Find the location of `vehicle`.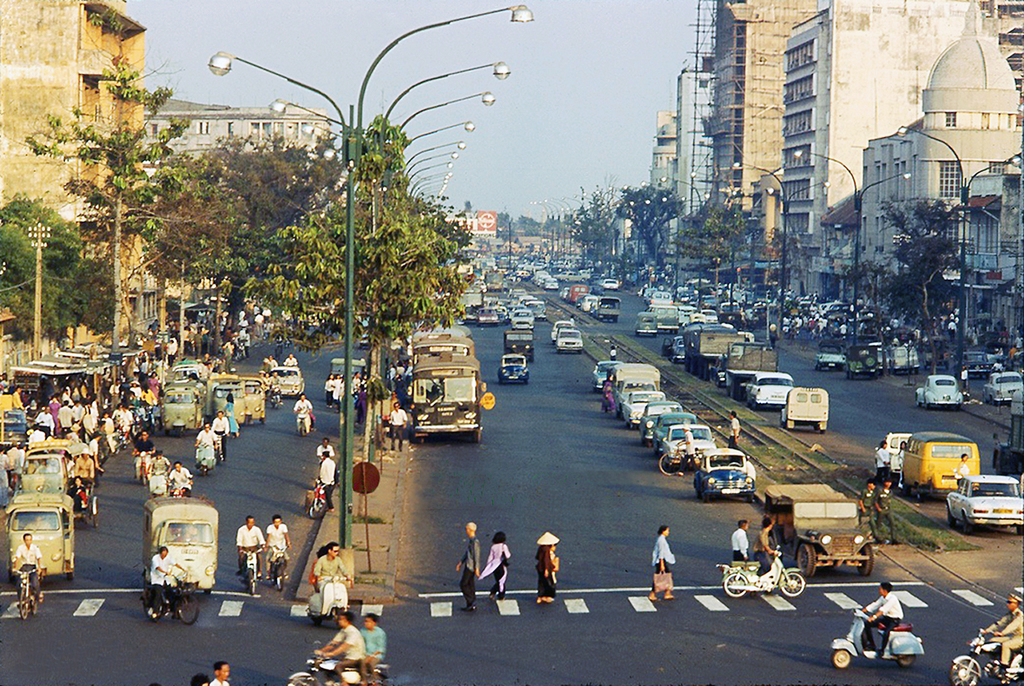
Location: select_region(289, 634, 393, 684).
